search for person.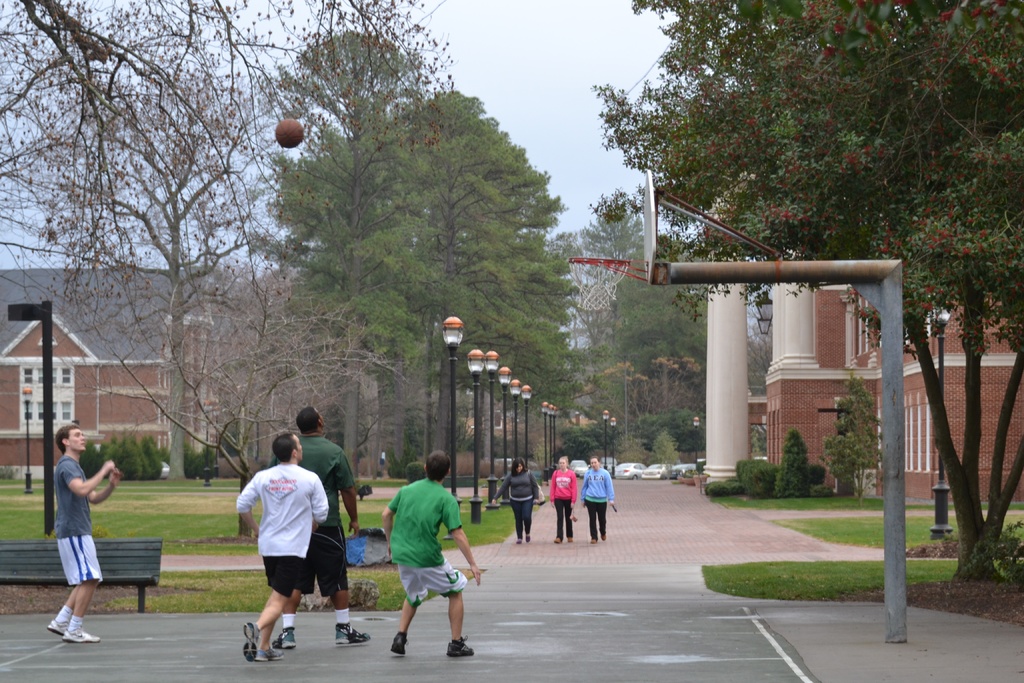
Found at [580,457,613,543].
